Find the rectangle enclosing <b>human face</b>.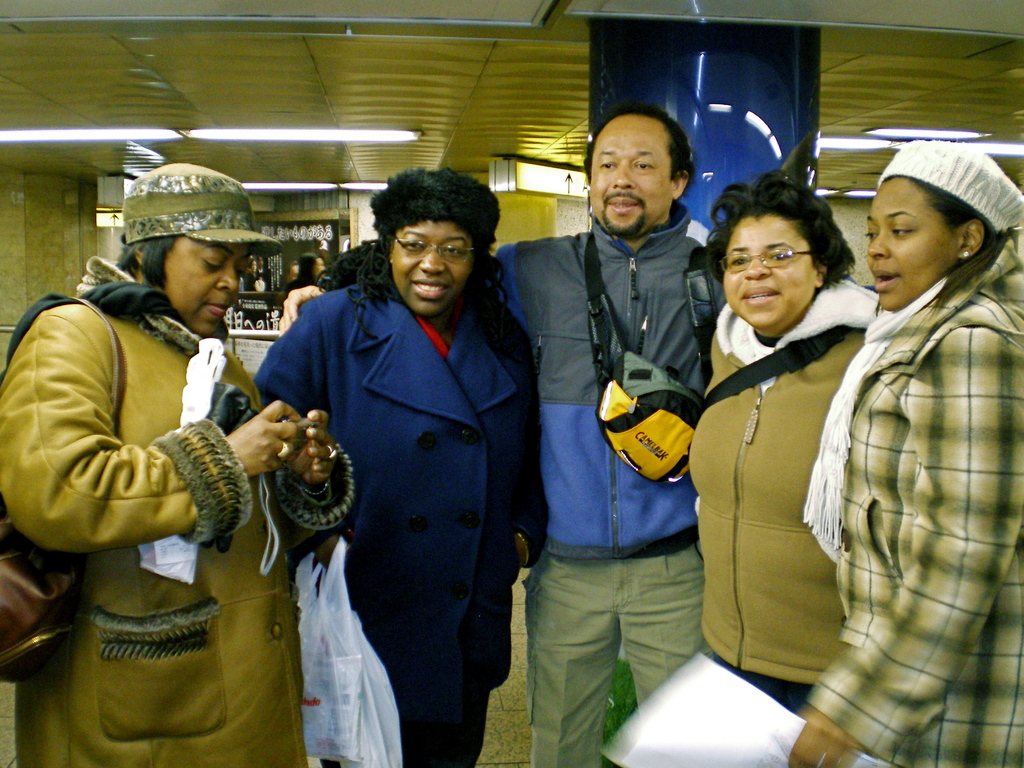
[721, 219, 822, 326].
